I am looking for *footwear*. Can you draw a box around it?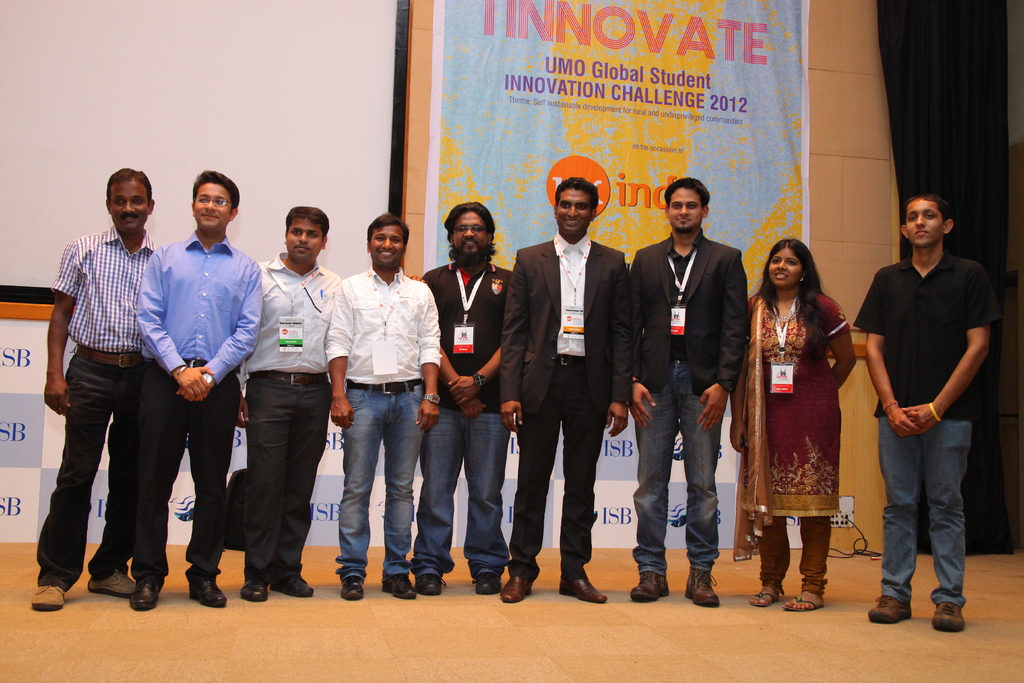
Sure, the bounding box is bbox=(869, 594, 914, 621).
